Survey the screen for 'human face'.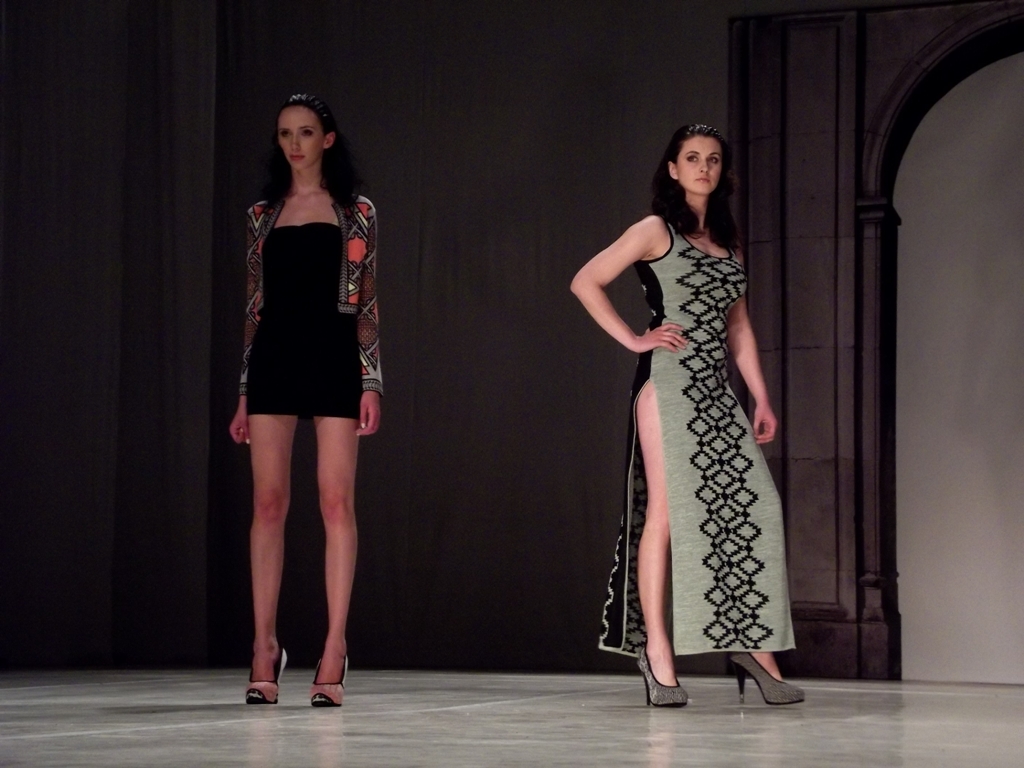
Survey found: locate(677, 138, 722, 192).
